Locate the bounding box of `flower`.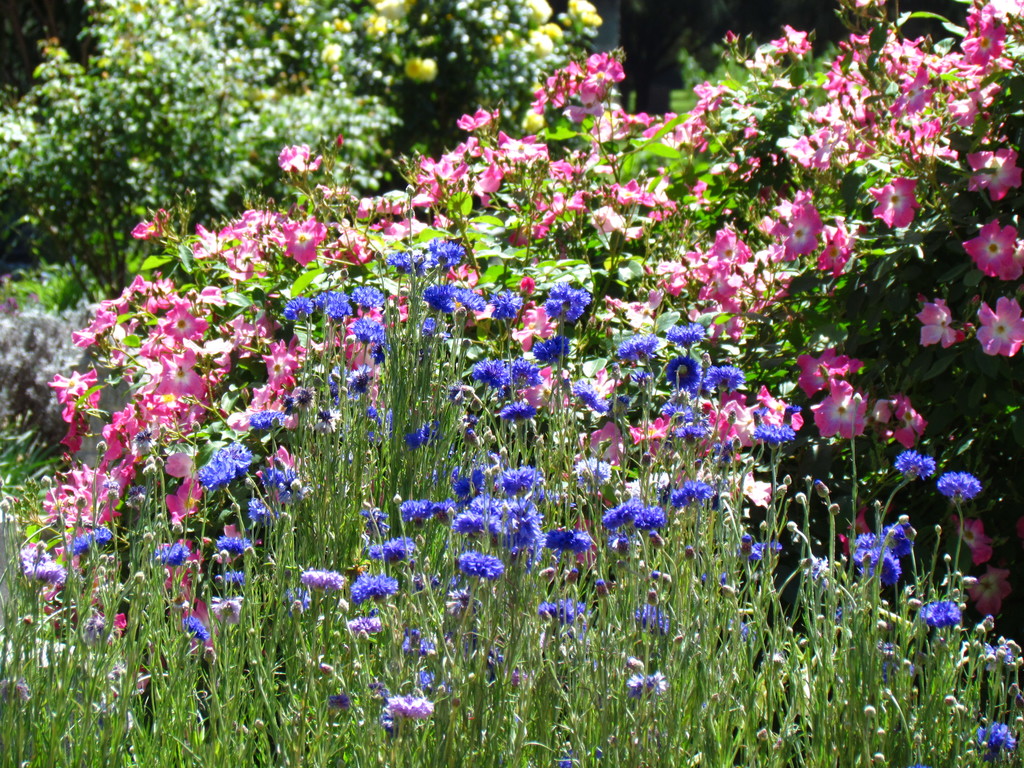
Bounding box: [left=382, top=693, right=429, bottom=718].
